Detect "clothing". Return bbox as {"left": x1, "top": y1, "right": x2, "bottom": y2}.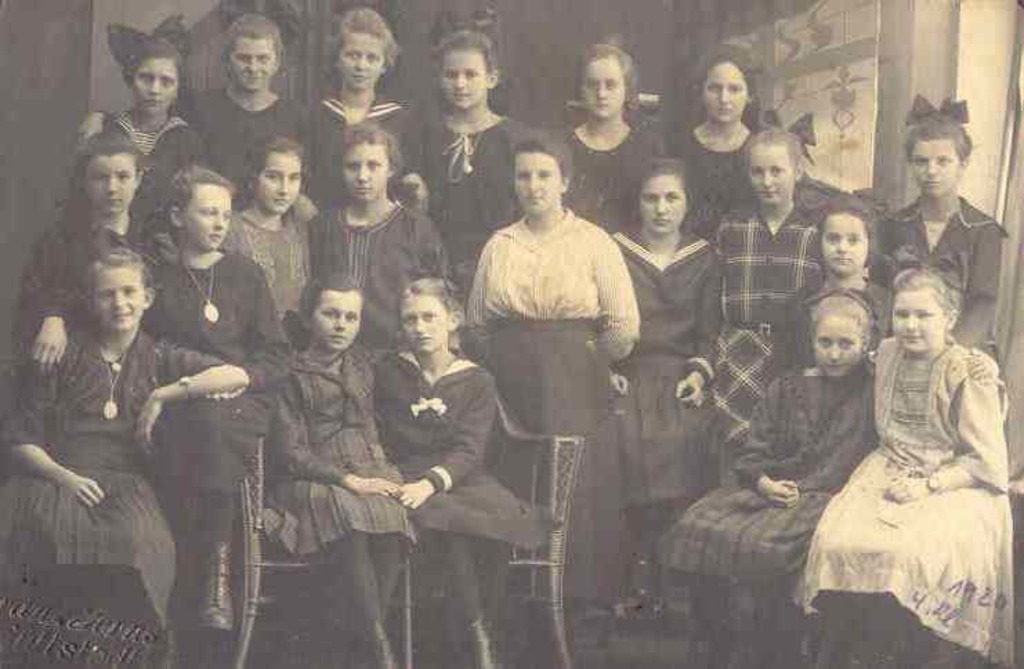
{"left": 720, "top": 207, "right": 833, "bottom": 384}.
